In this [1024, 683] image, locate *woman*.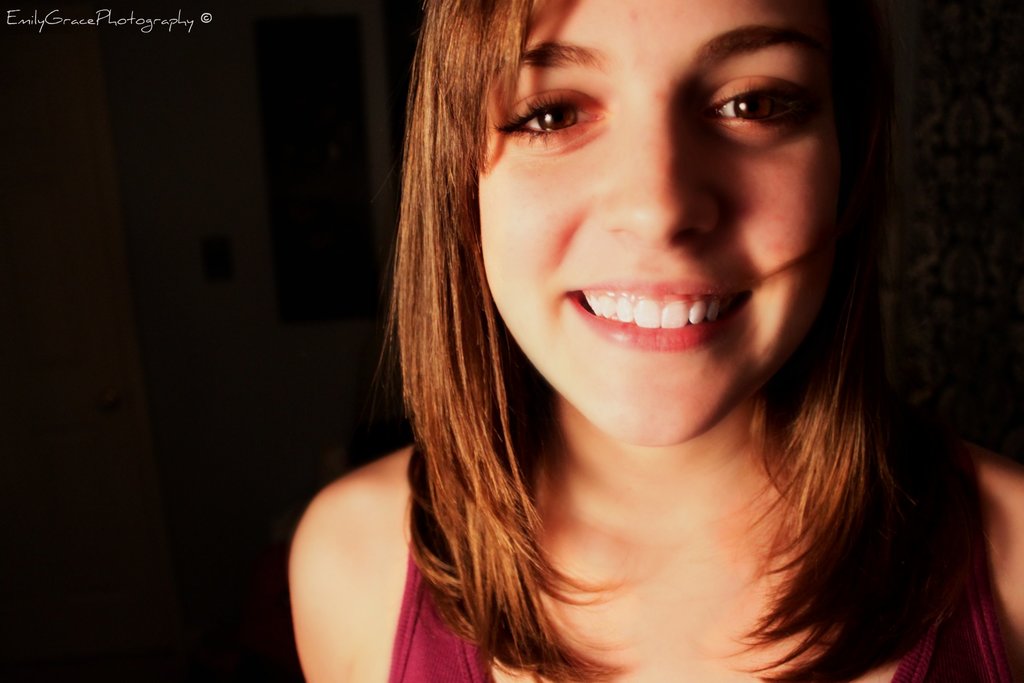
Bounding box: region(290, 0, 1023, 682).
